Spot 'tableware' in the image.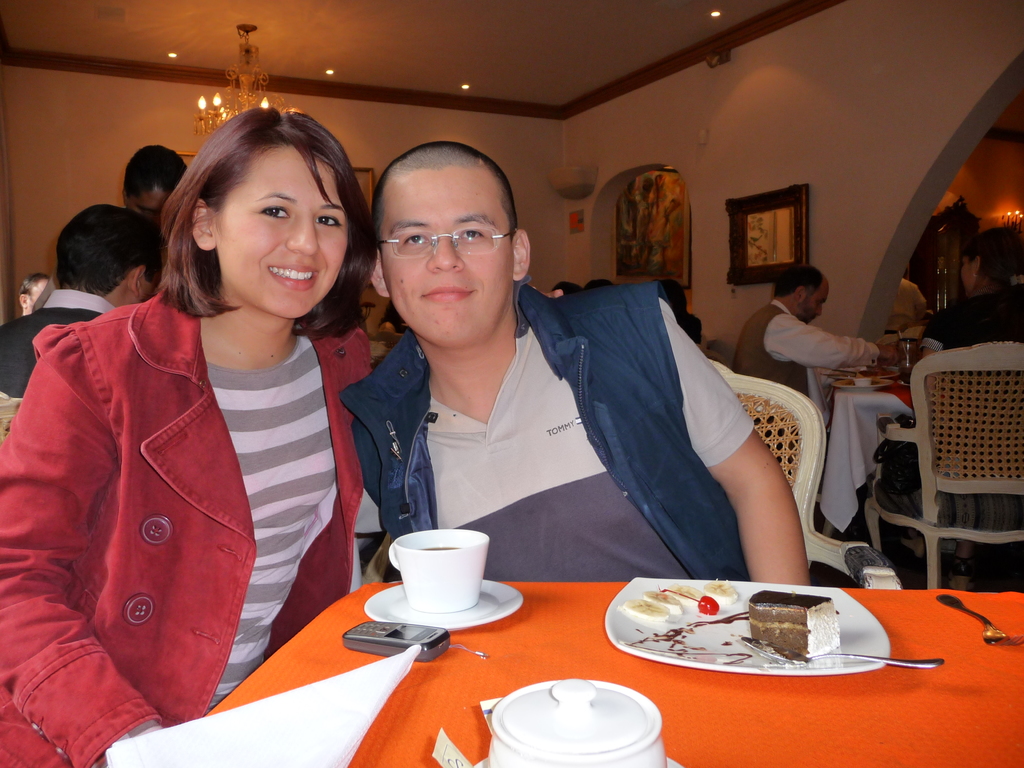
'tableware' found at locate(482, 674, 668, 759).
